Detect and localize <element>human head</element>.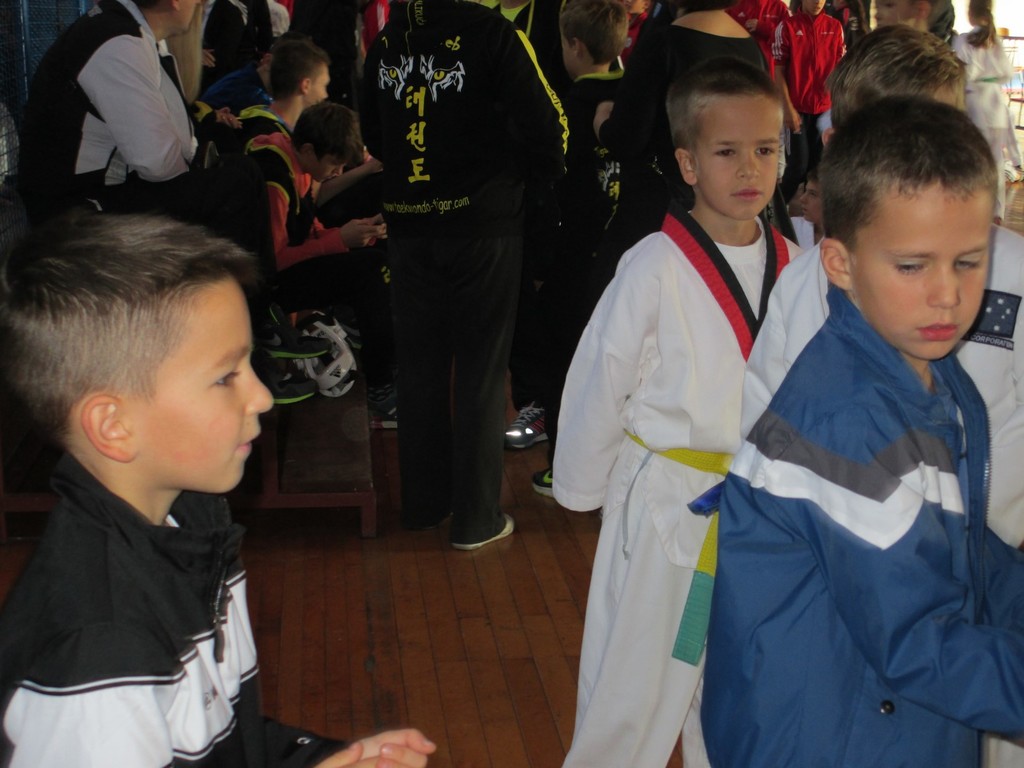
Localized at 555 0 630 82.
